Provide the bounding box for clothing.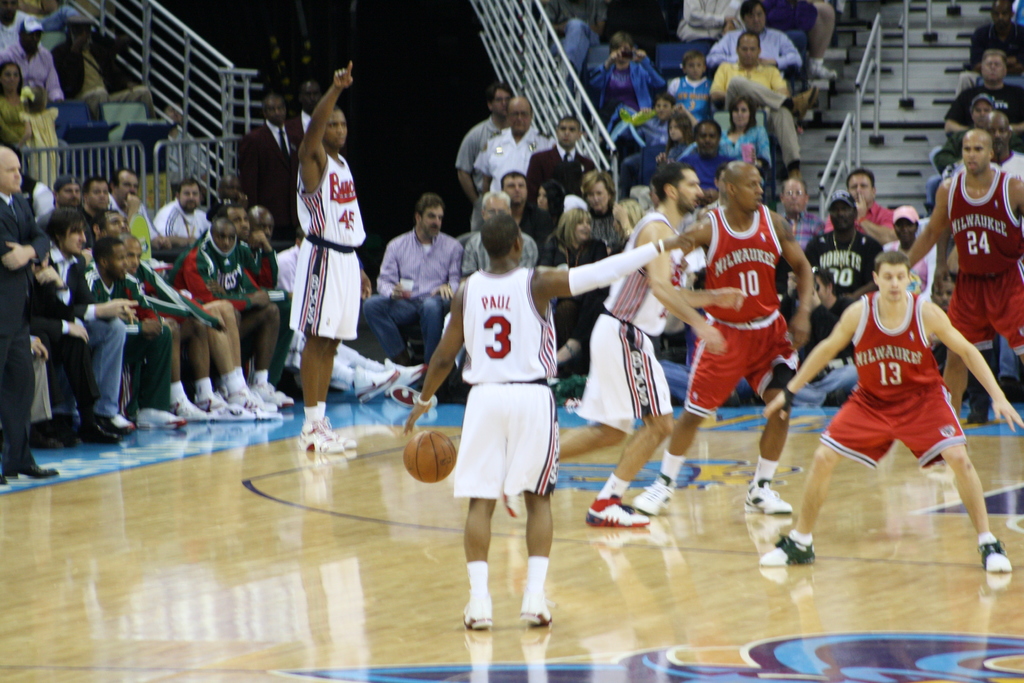
bbox(51, 25, 154, 115).
